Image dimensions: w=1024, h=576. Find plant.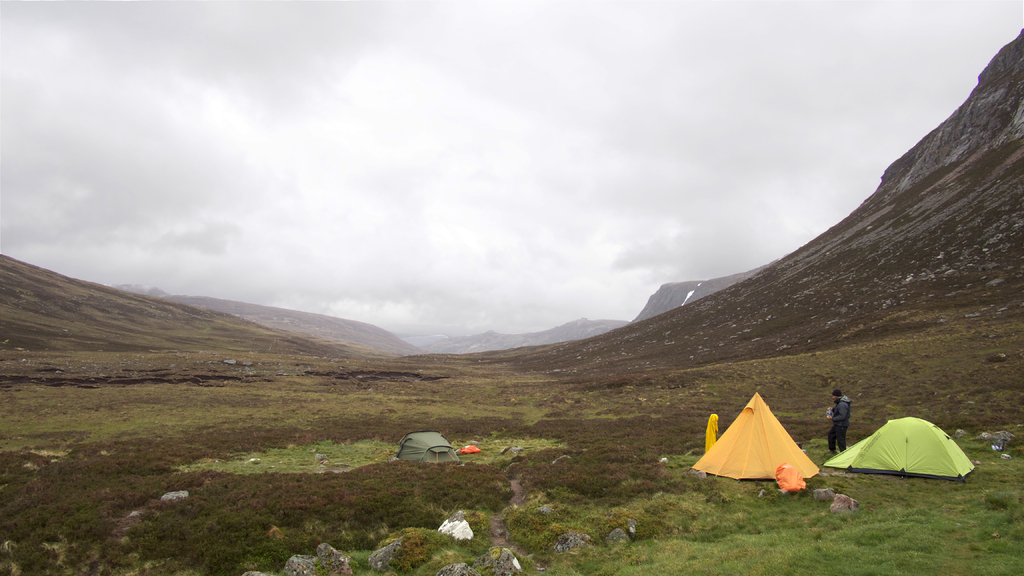
l=442, t=502, r=495, b=555.
